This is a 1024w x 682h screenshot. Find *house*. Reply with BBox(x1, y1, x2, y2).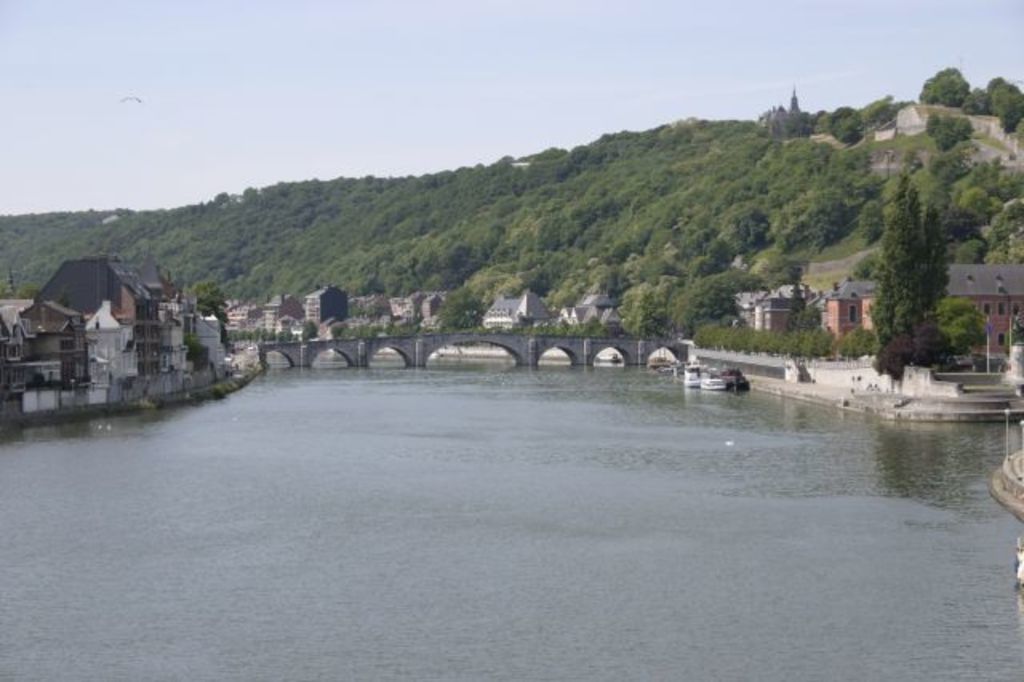
BBox(478, 283, 629, 331).
